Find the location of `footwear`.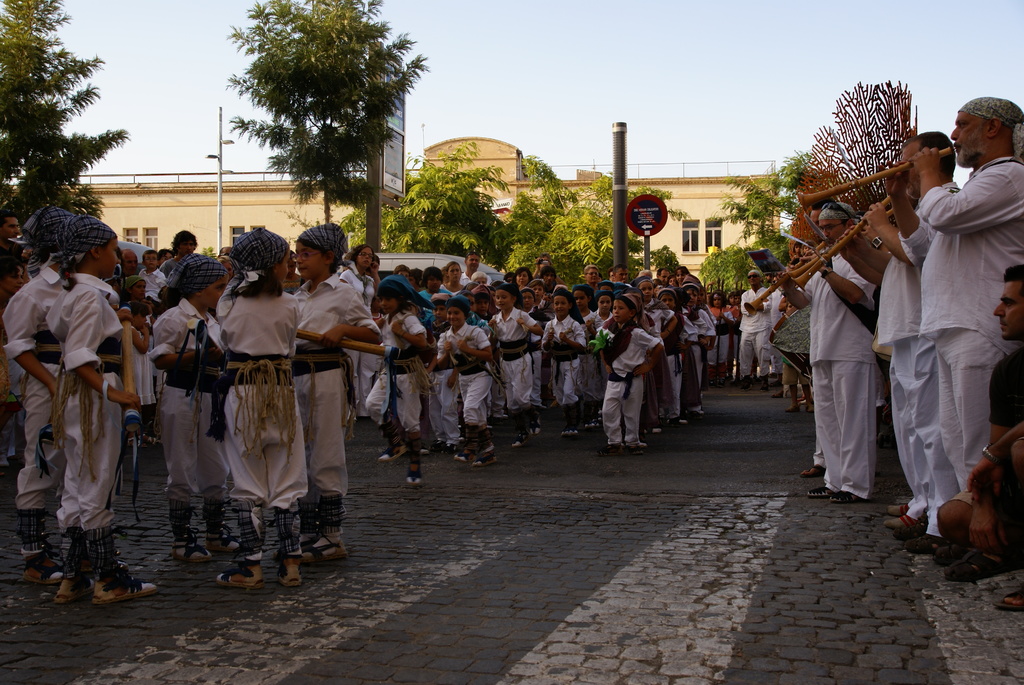
Location: 714,372,731,387.
